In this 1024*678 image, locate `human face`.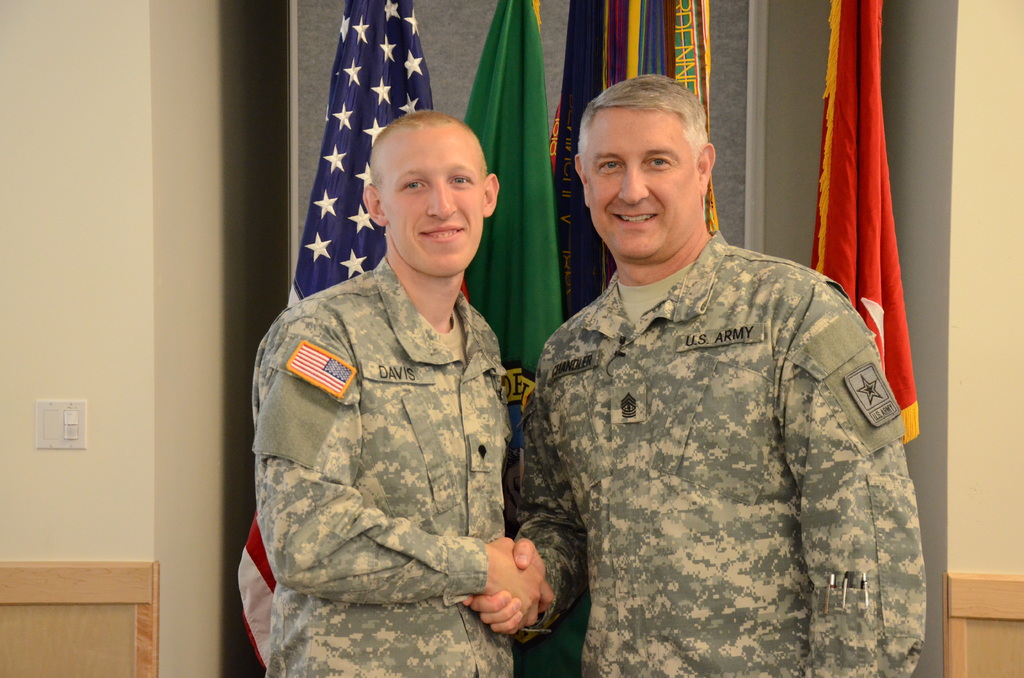
Bounding box: 585 109 692 261.
